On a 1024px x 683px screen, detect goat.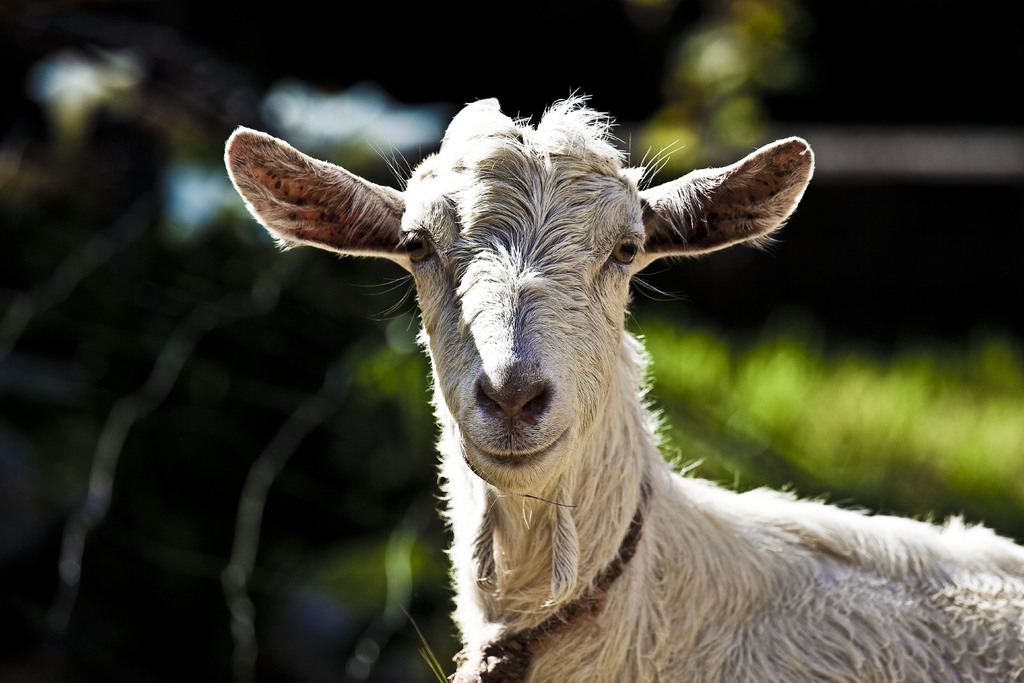
<region>223, 95, 1023, 679</region>.
